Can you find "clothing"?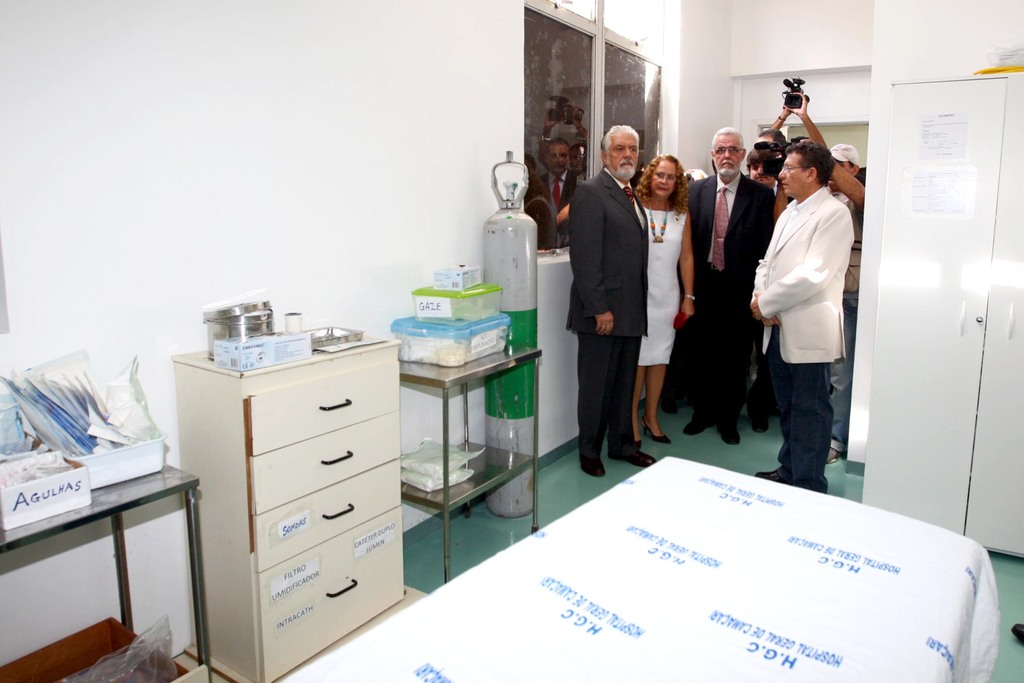
Yes, bounding box: x1=761 y1=126 x2=868 y2=494.
